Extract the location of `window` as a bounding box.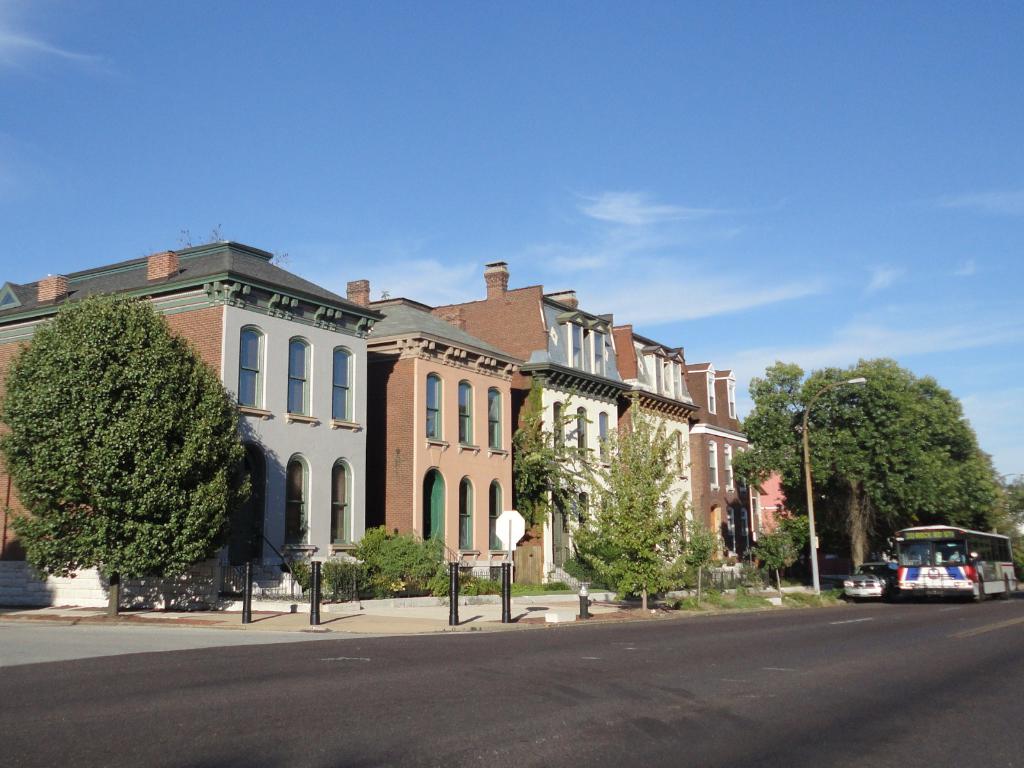
(489, 483, 508, 547).
